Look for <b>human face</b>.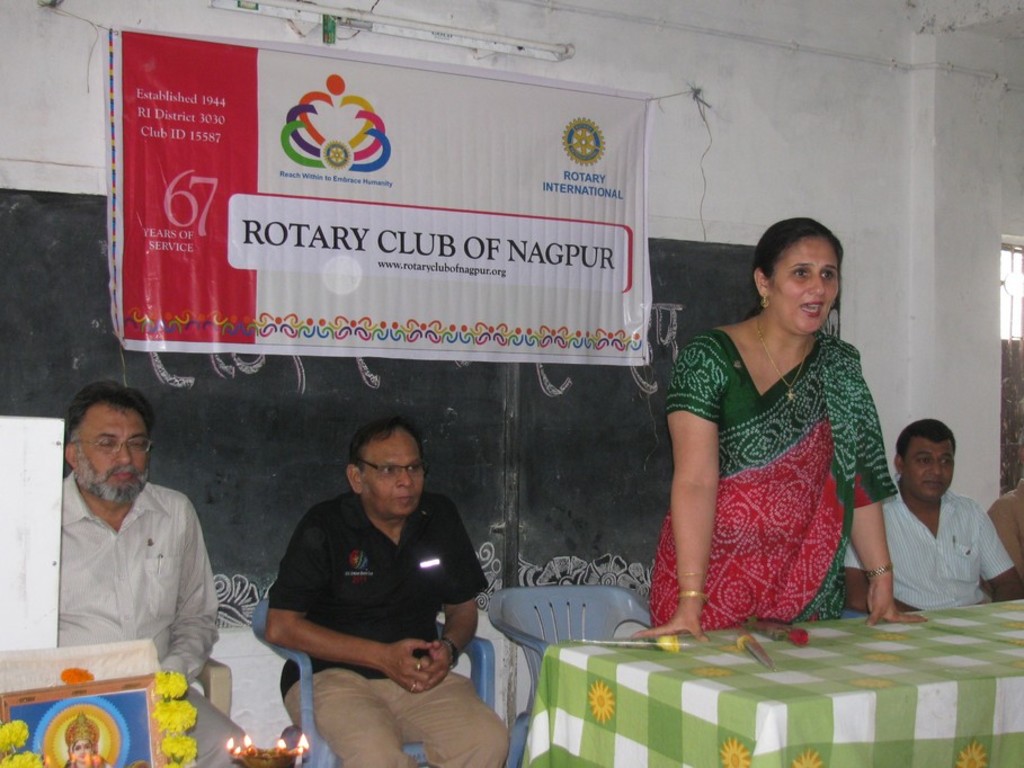
Found: 77 403 149 490.
